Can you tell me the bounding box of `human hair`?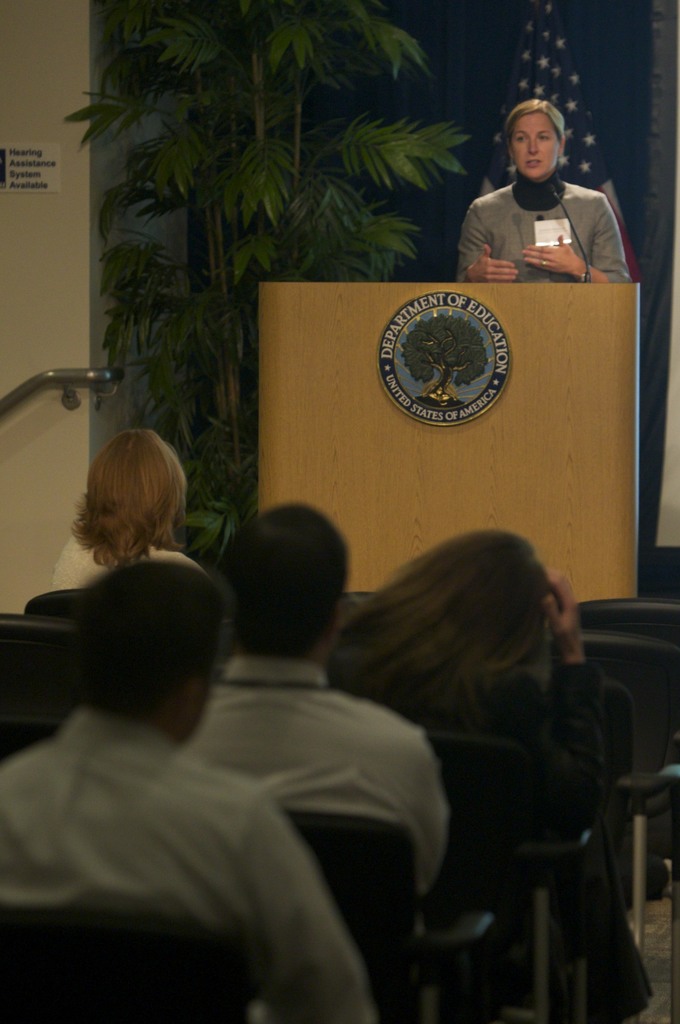
[x1=319, y1=531, x2=560, y2=725].
